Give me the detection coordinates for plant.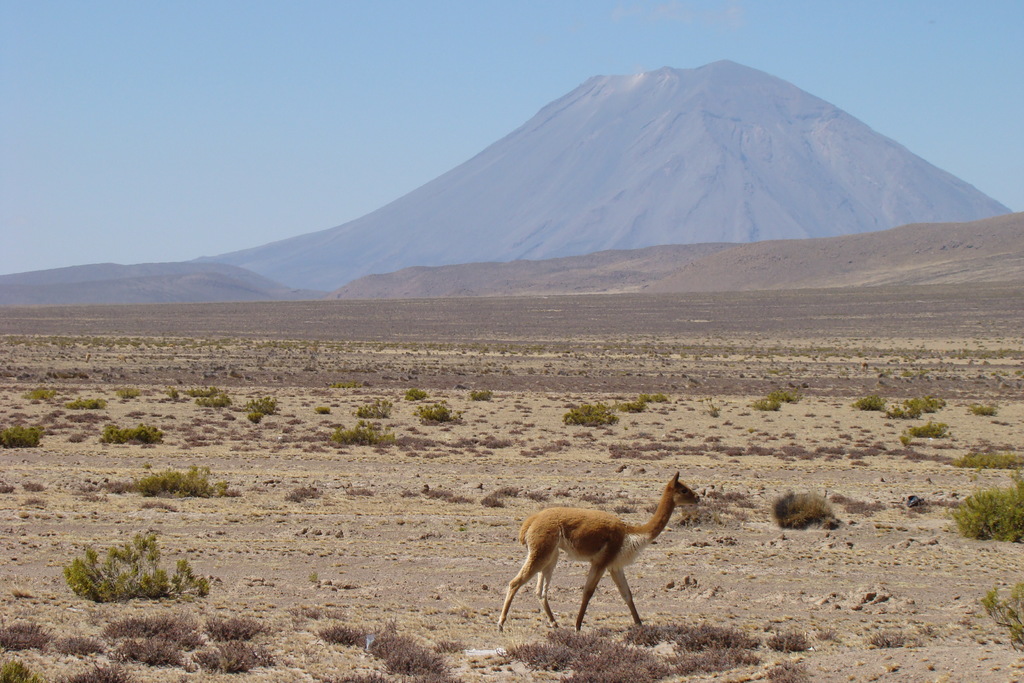
crop(579, 434, 601, 445).
